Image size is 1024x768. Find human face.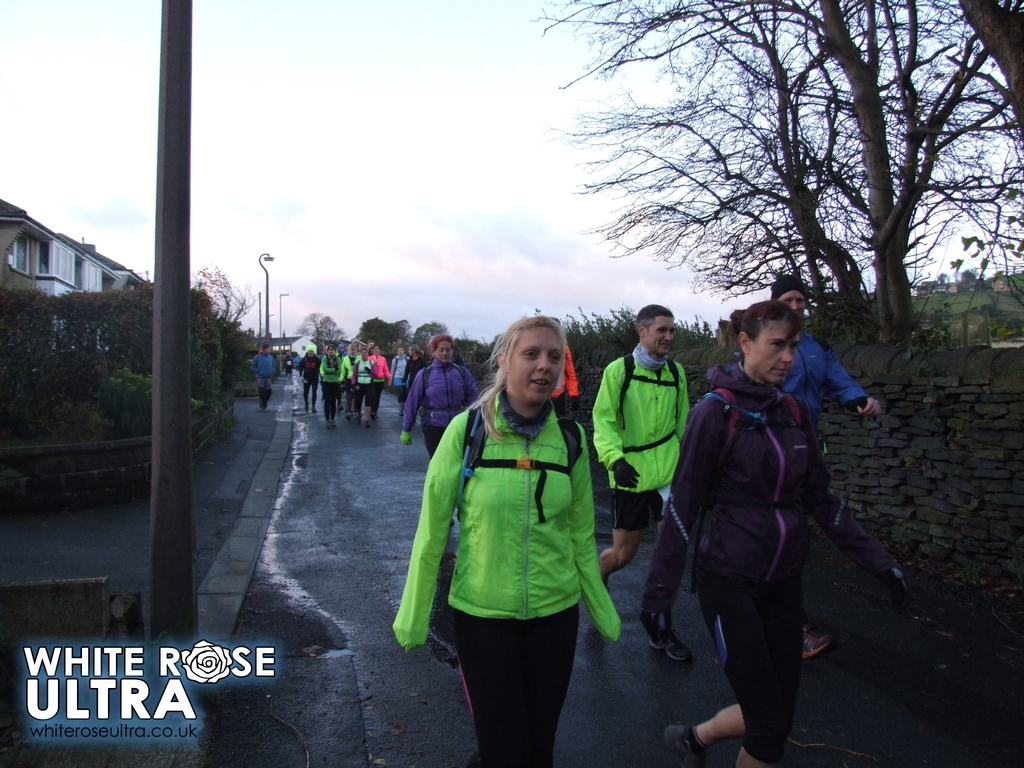
region(646, 316, 678, 356).
